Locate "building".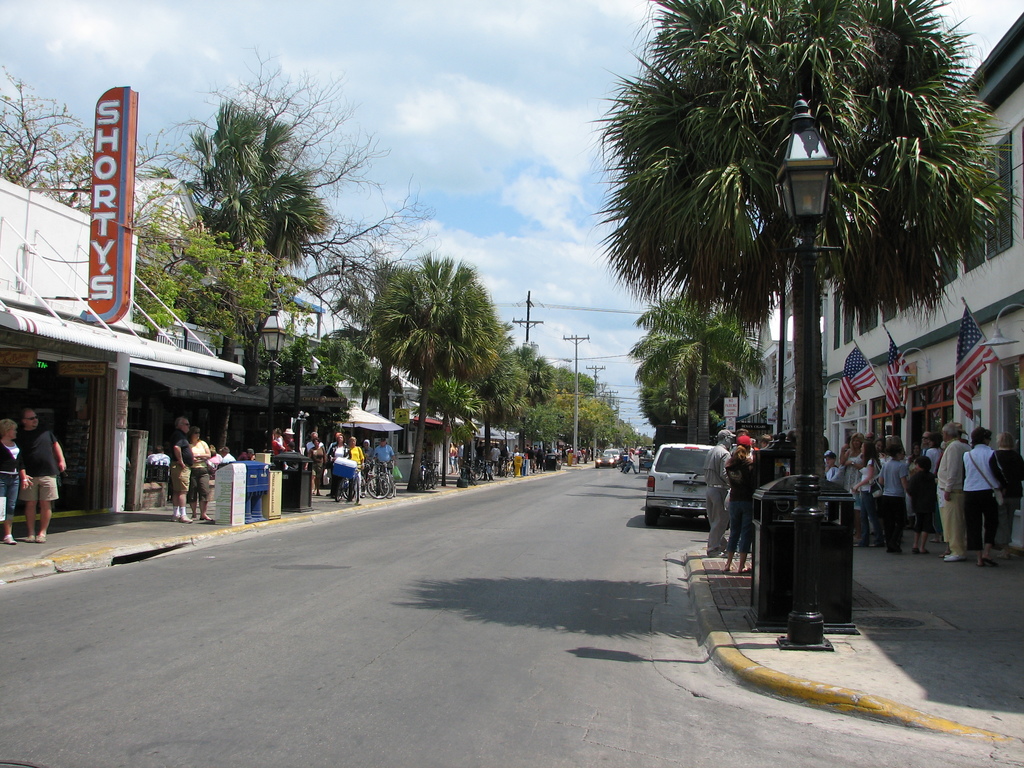
Bounding box: x1=825 y1=10 x2=1023 y2=553.
